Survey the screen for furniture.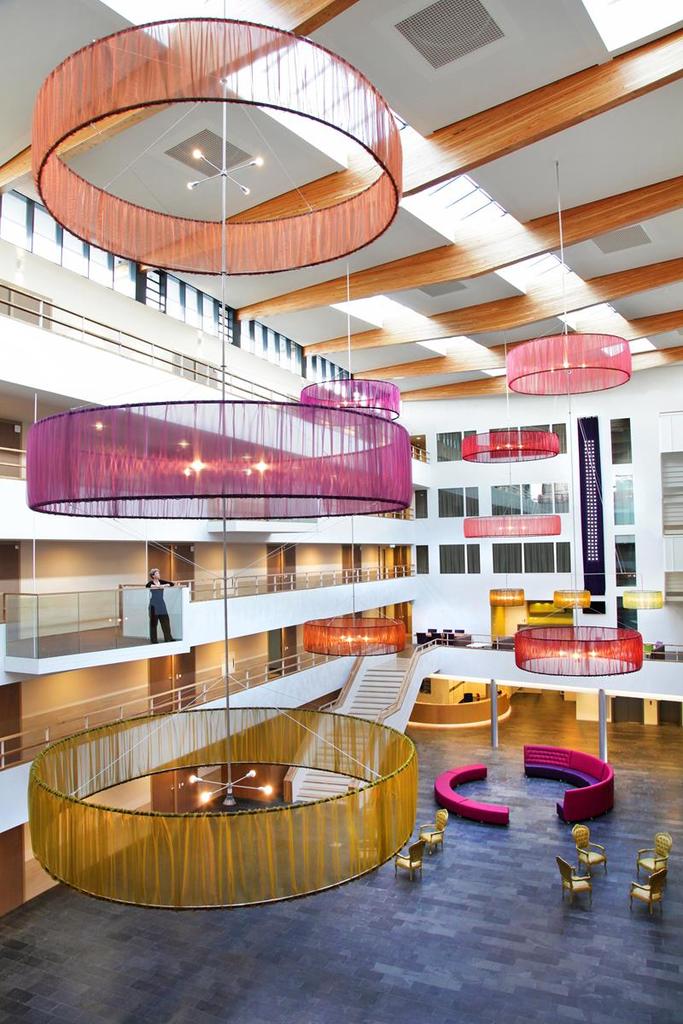
Survey found: (452, 634, 473, 646).
